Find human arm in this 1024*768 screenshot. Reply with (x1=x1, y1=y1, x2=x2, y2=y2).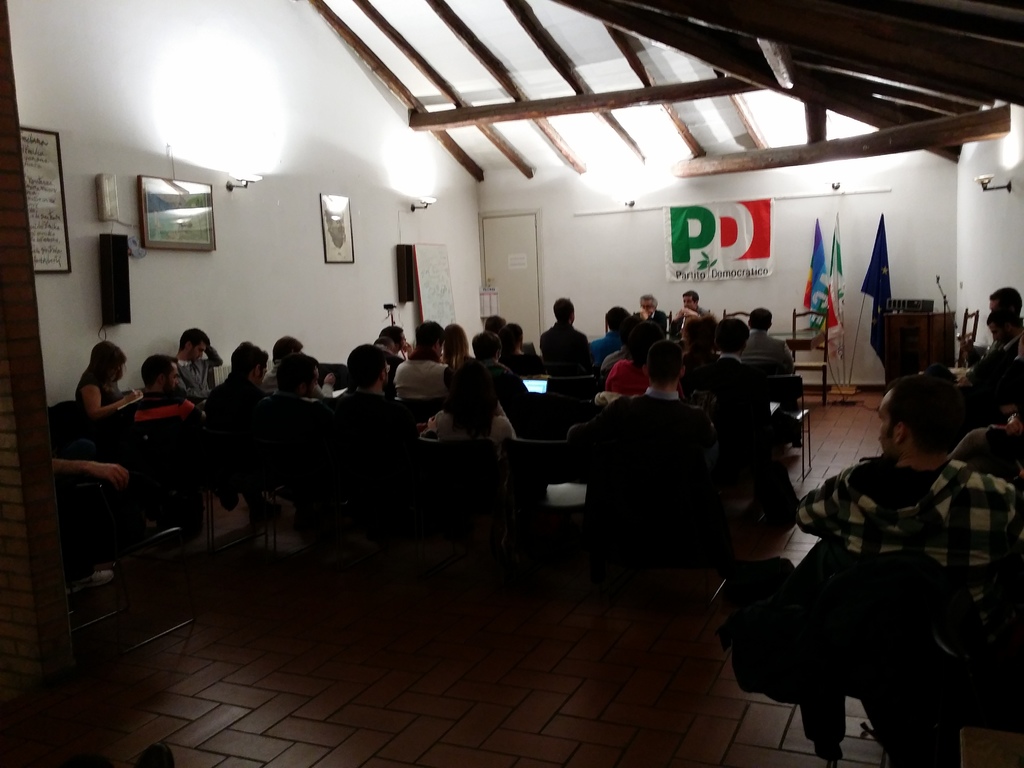
(x1=499, y1=420, x2=516, y2=440).
